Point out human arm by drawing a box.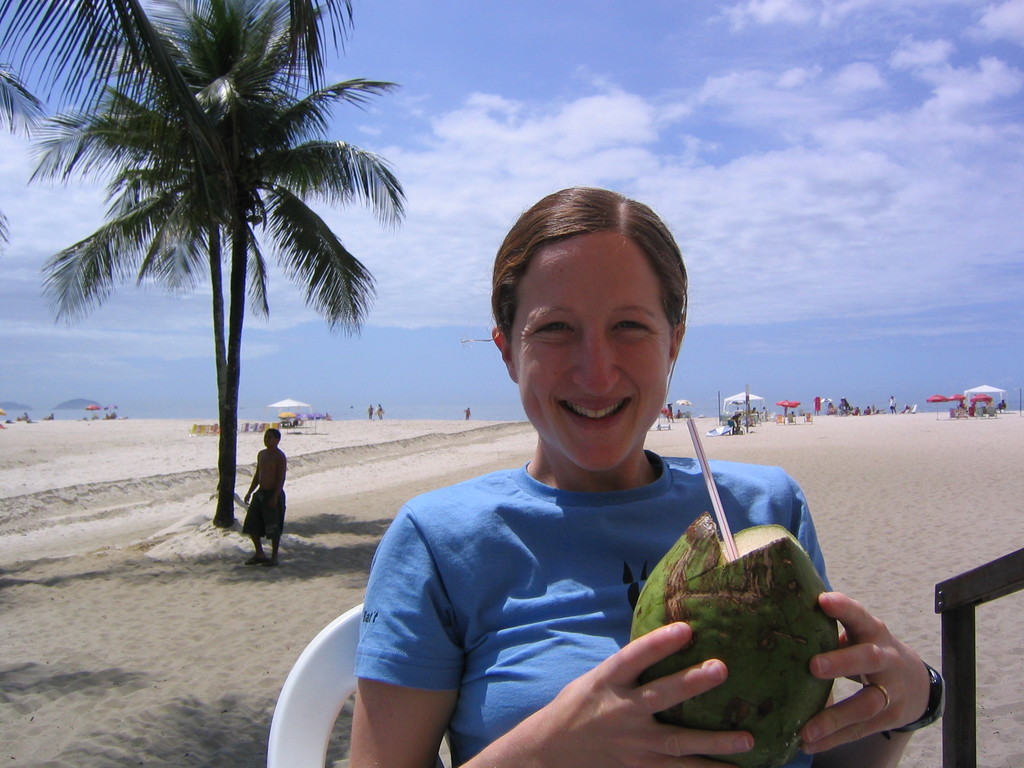
x1=819 y1=581 x2=954 y2=767.
